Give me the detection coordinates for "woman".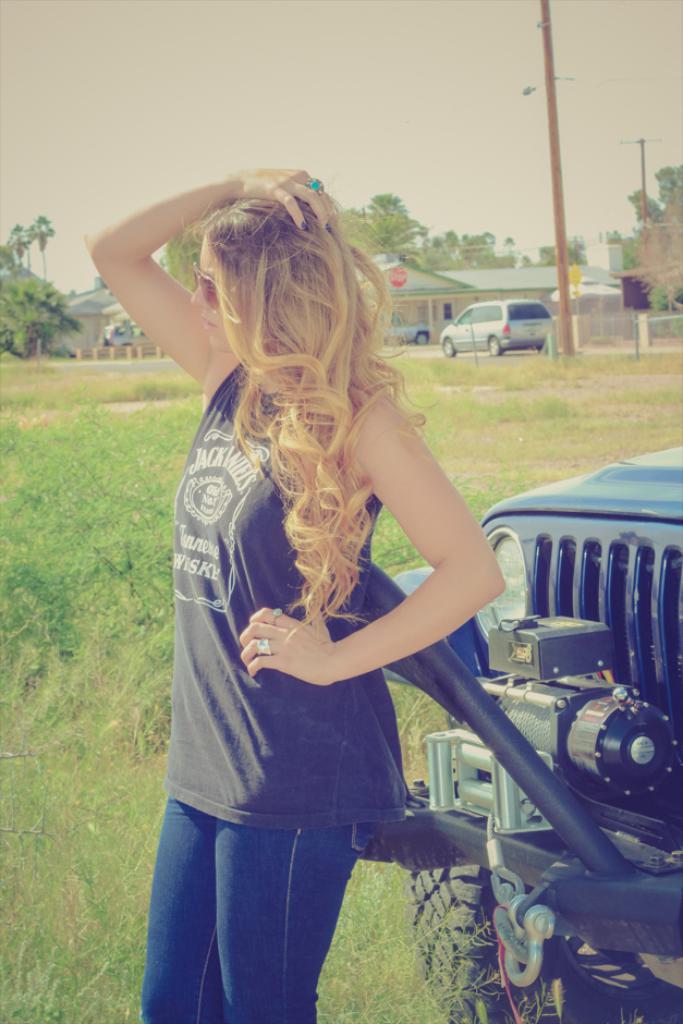
x1=92, y1=171, x2=497, y2=1023.
